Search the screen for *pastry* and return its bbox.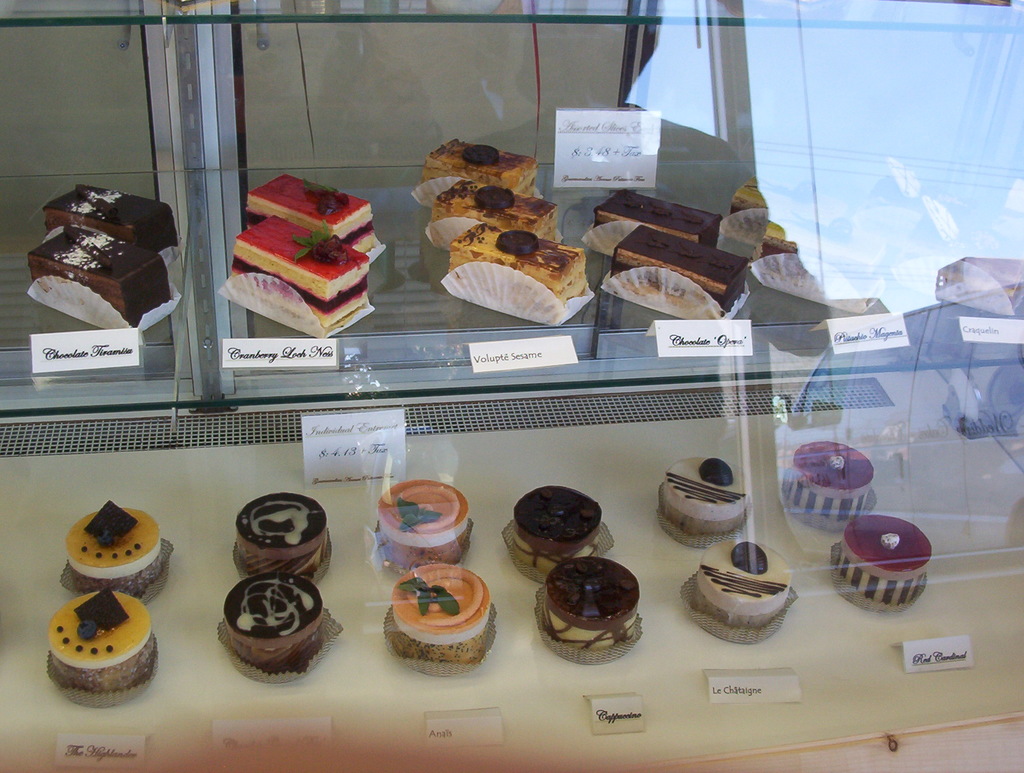
Found: x1=67, y1=500, x2=164, y2=587.
